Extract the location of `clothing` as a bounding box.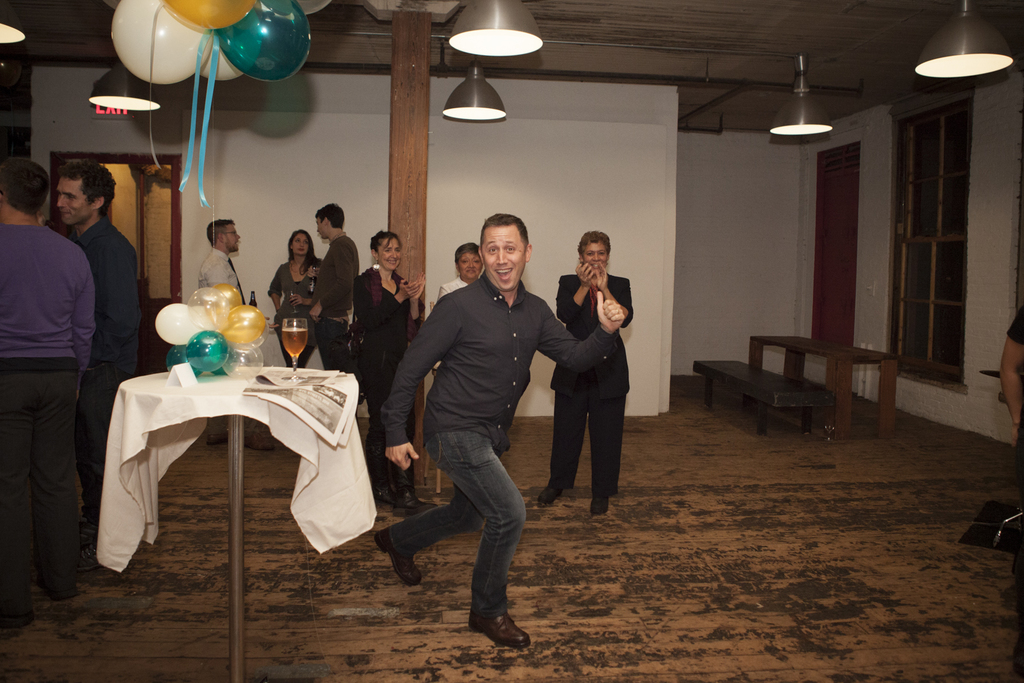
[x1=311, y1=230, x2=373, y2=373].
